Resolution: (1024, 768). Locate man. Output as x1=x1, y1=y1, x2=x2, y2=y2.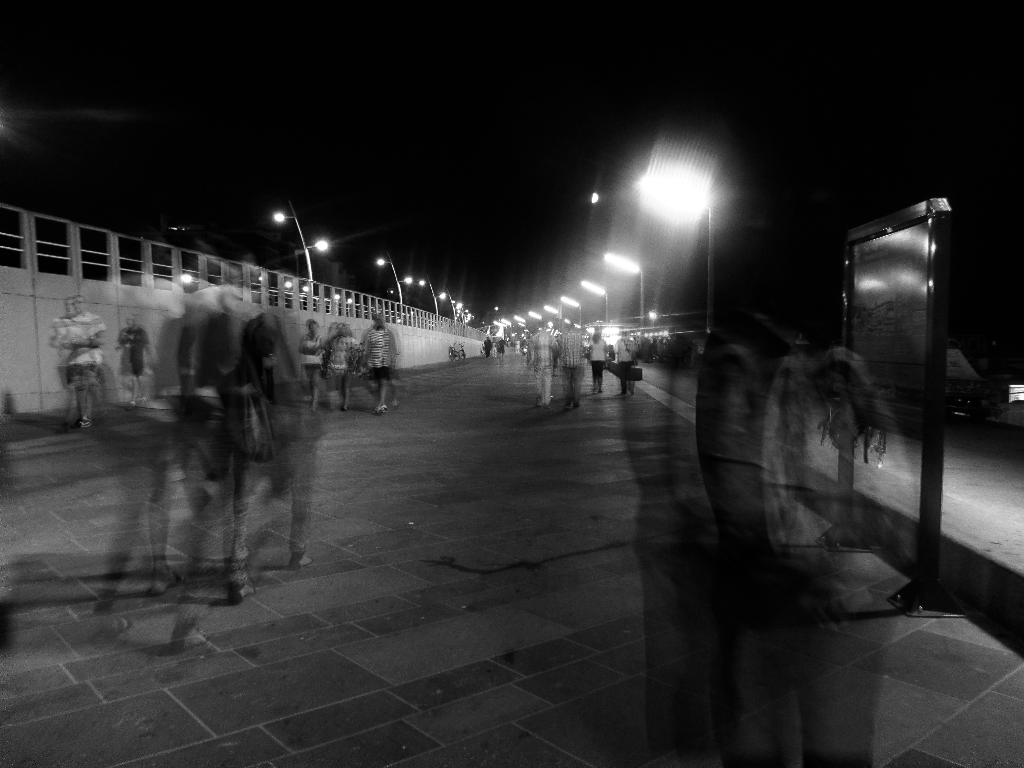
x1=295, y1=319, x2=326, y2=412.
